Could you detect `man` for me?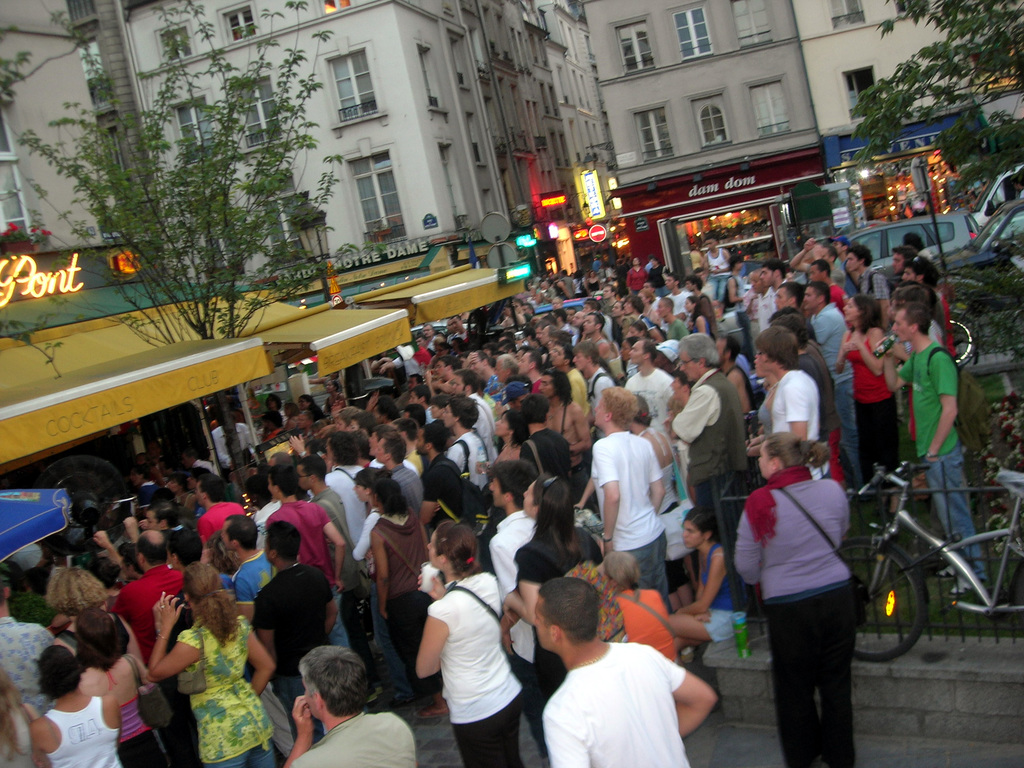
Detection result: bbox=[570, 303, 591, 335].
